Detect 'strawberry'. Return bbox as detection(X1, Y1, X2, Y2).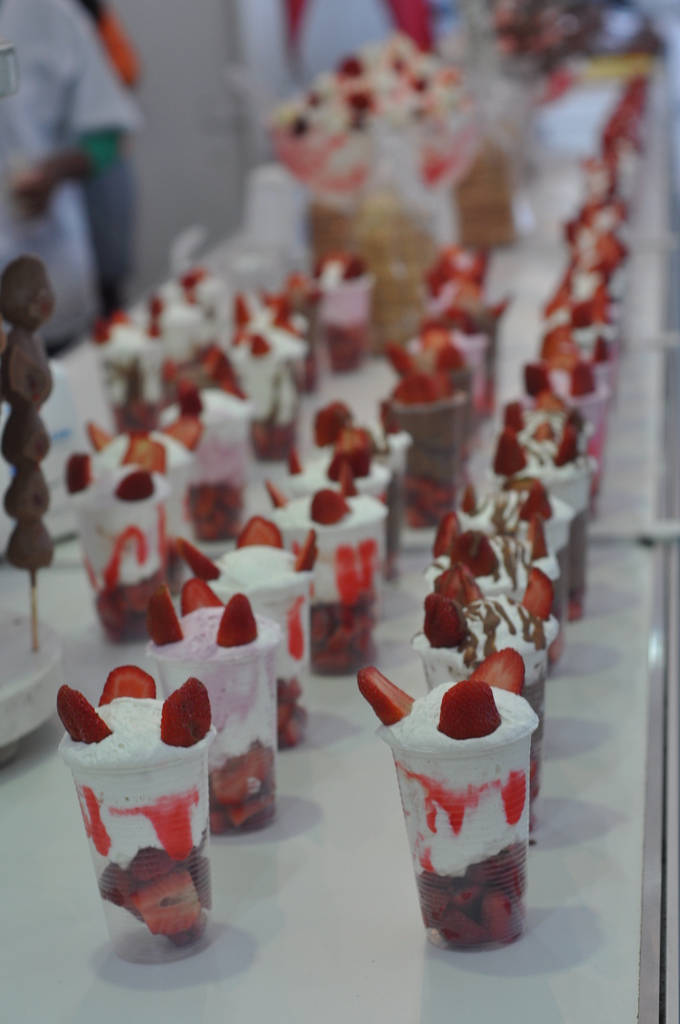
detection(528, 515, 547, 558).
